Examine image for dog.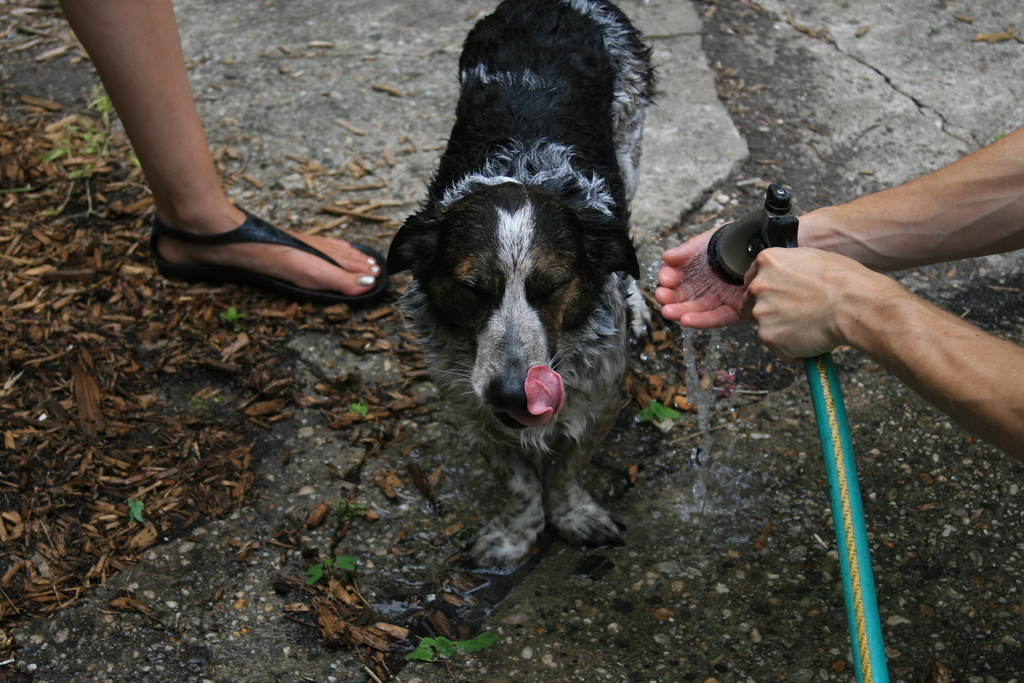
Examination result: {"left": 372, "top": 0, "right": 662, "bottom": 573}.
